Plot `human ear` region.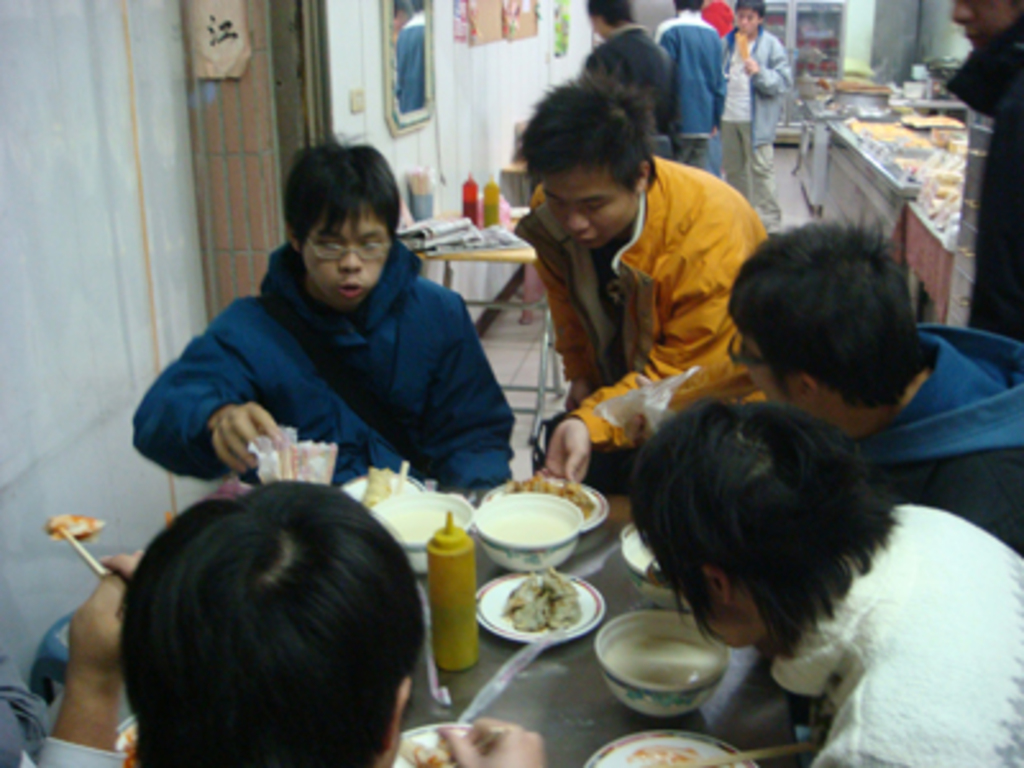
Plotted at (x1=709, y1=571, x2=732, y2=604).
